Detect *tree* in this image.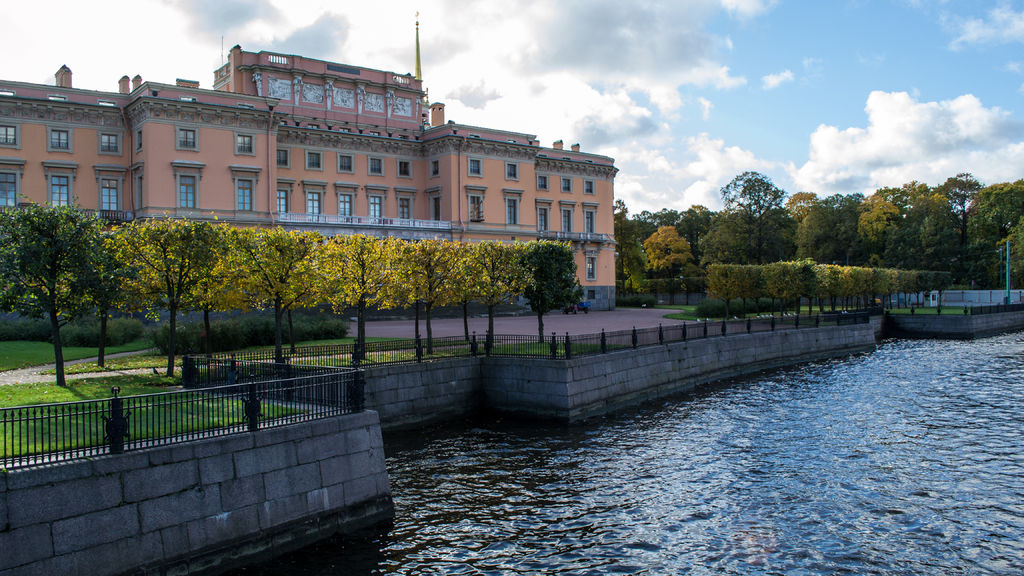
Detection: {"left": 119, "top": 209, "right": 259, "bottom": 377}.
